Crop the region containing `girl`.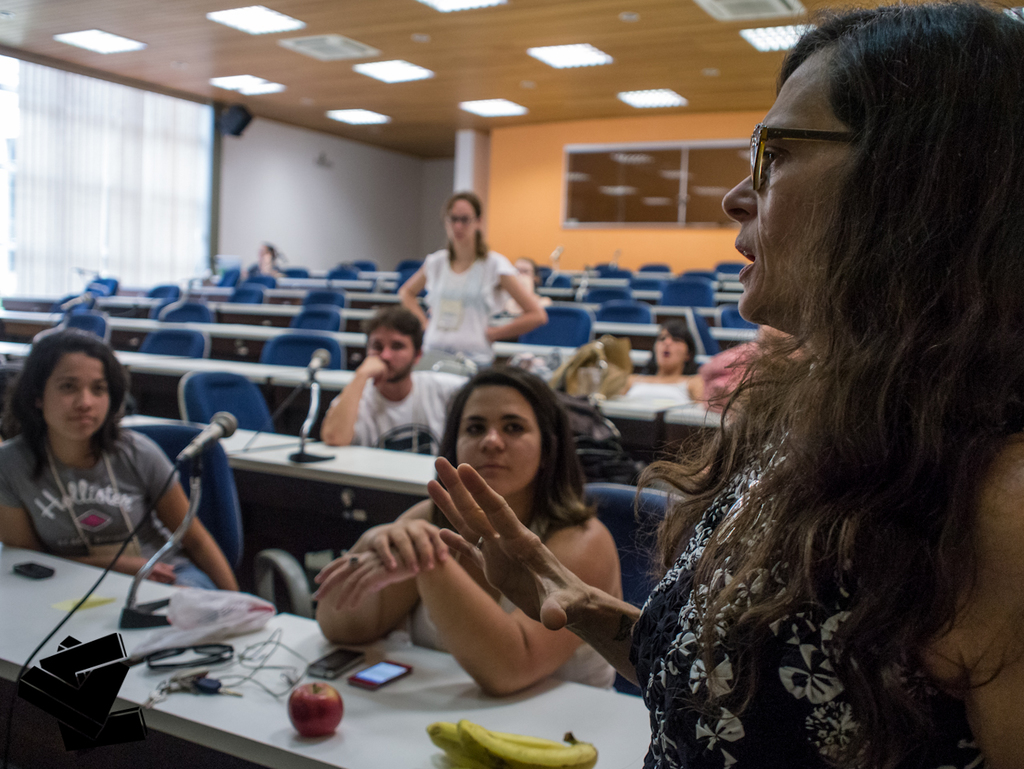
Crop region: x1=395 y1=191 x2=547 y2=365.
